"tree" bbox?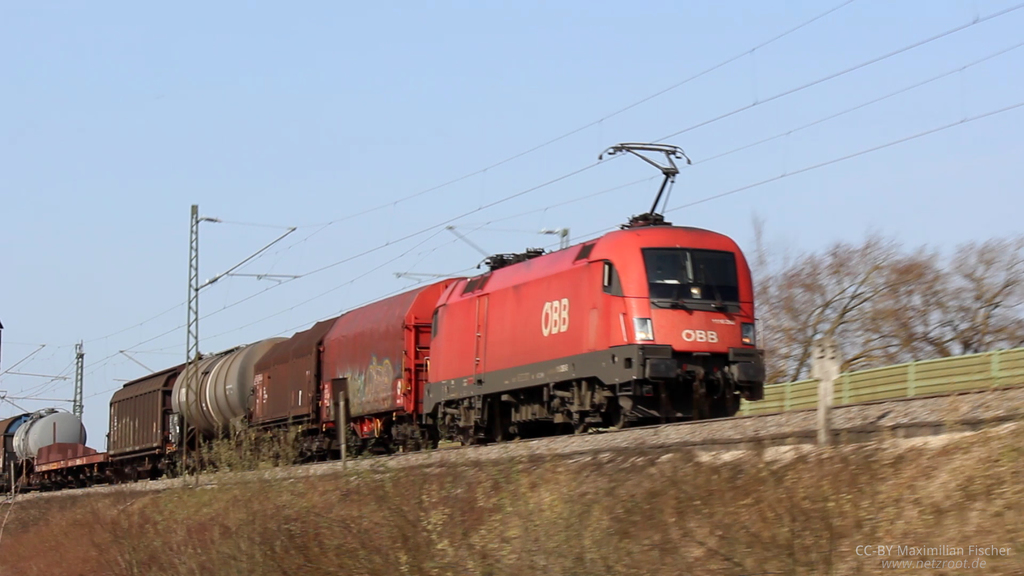
region(745, 205, 1012, 403)
